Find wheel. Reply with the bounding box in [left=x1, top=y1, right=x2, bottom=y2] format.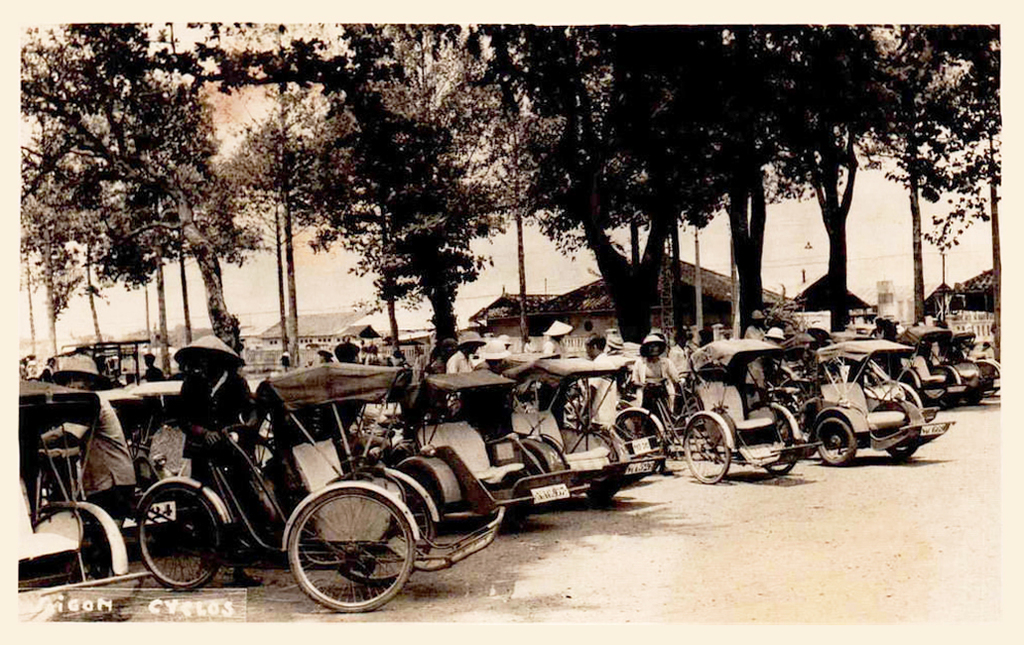
[left=818, top=418, right=854, bottom=465].
